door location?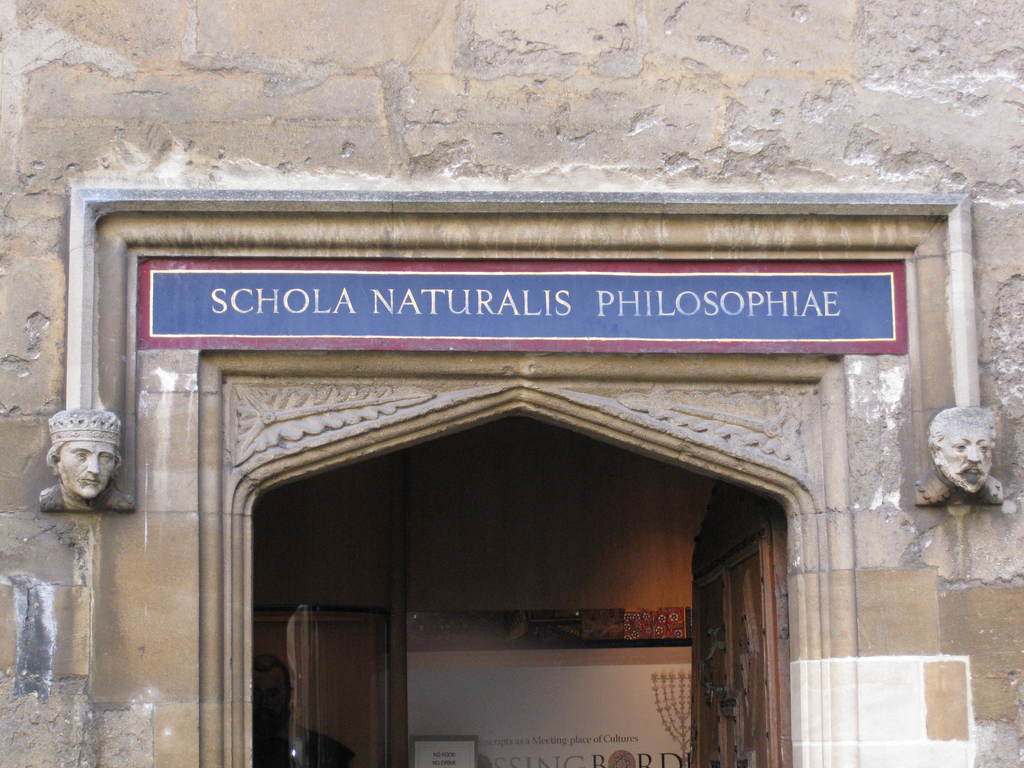
left=705, top=474, right=794, bottom=767
